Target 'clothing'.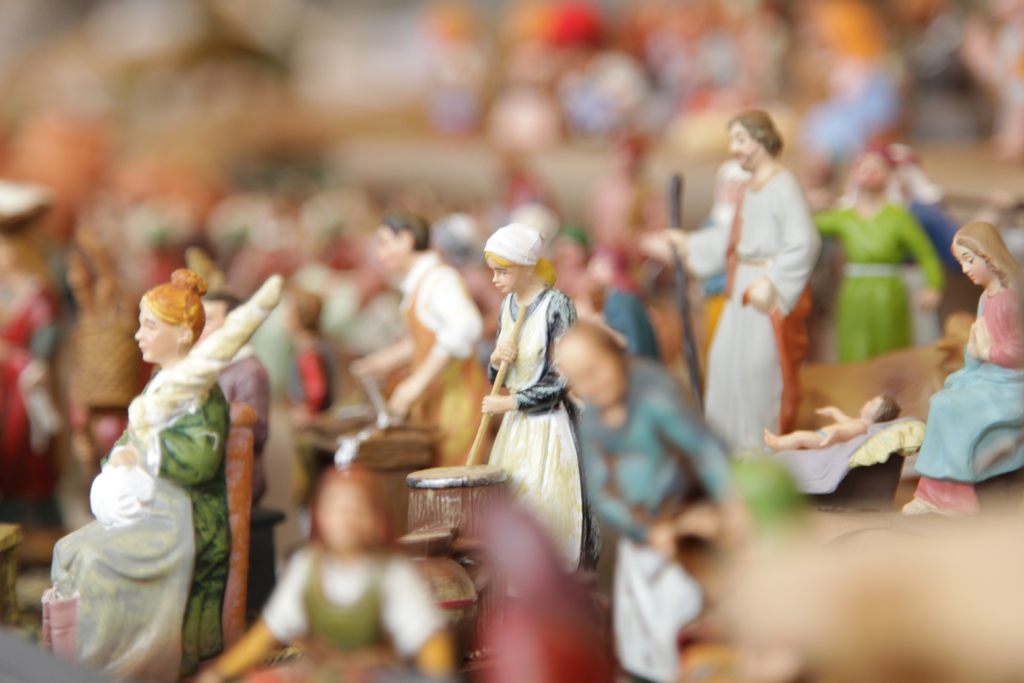
Target region: <region>689, 173, 827, 457</region>.
